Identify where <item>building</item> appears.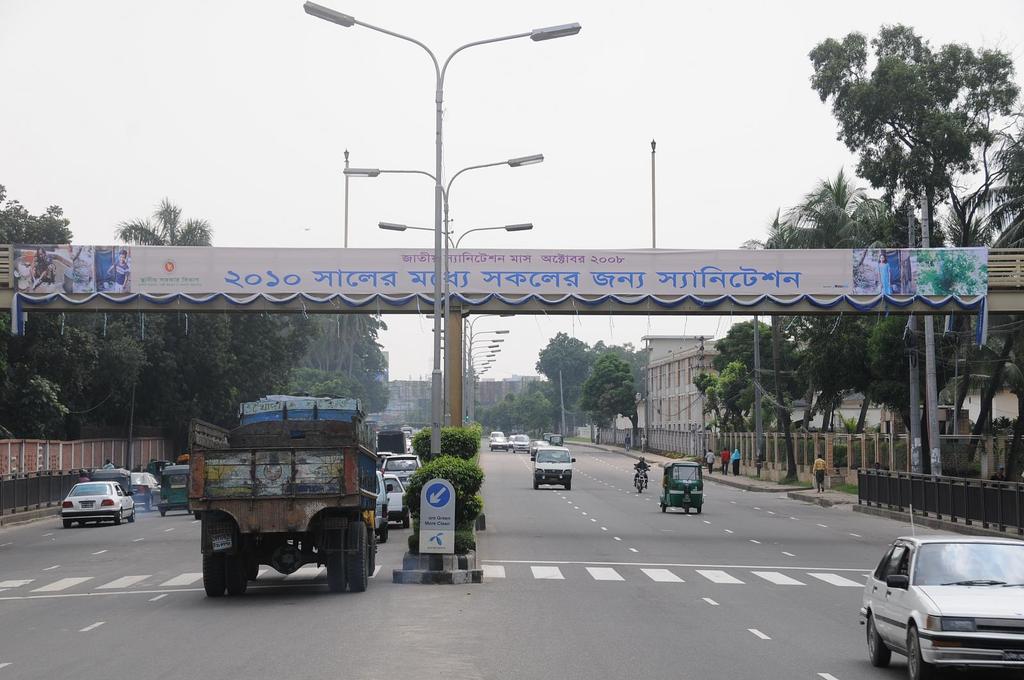
Appears at <bbox>637, 330, 757, 429</bbox>.
